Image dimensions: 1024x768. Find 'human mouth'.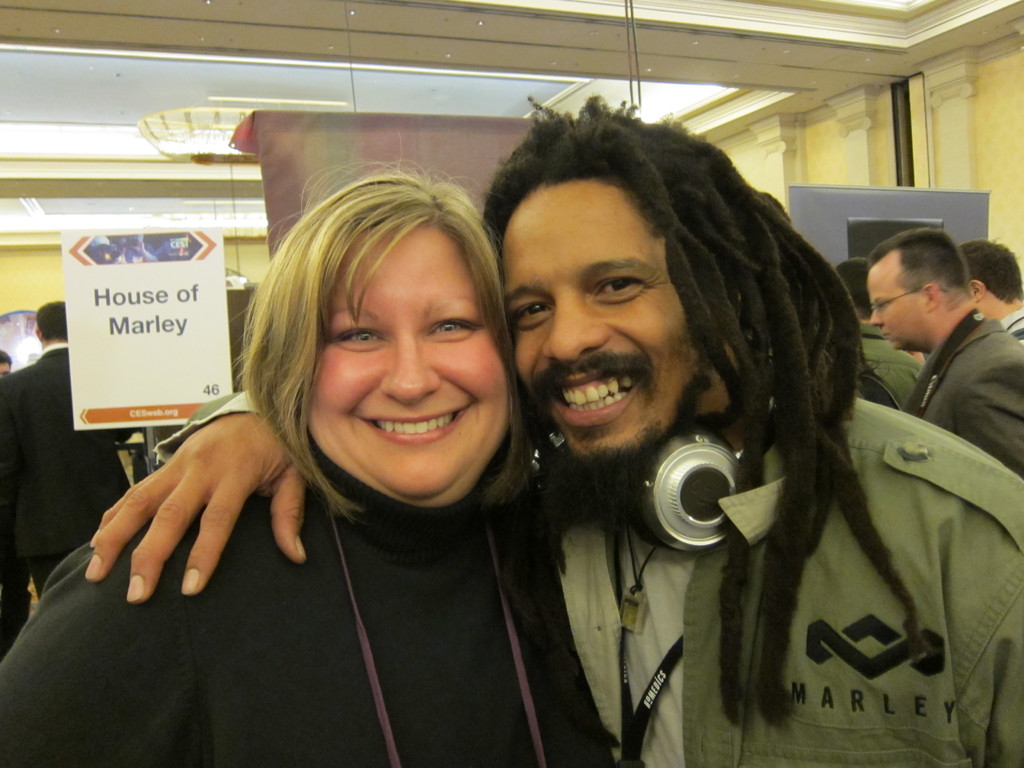
x1=361 y1=406 x2=473 y2=446.
